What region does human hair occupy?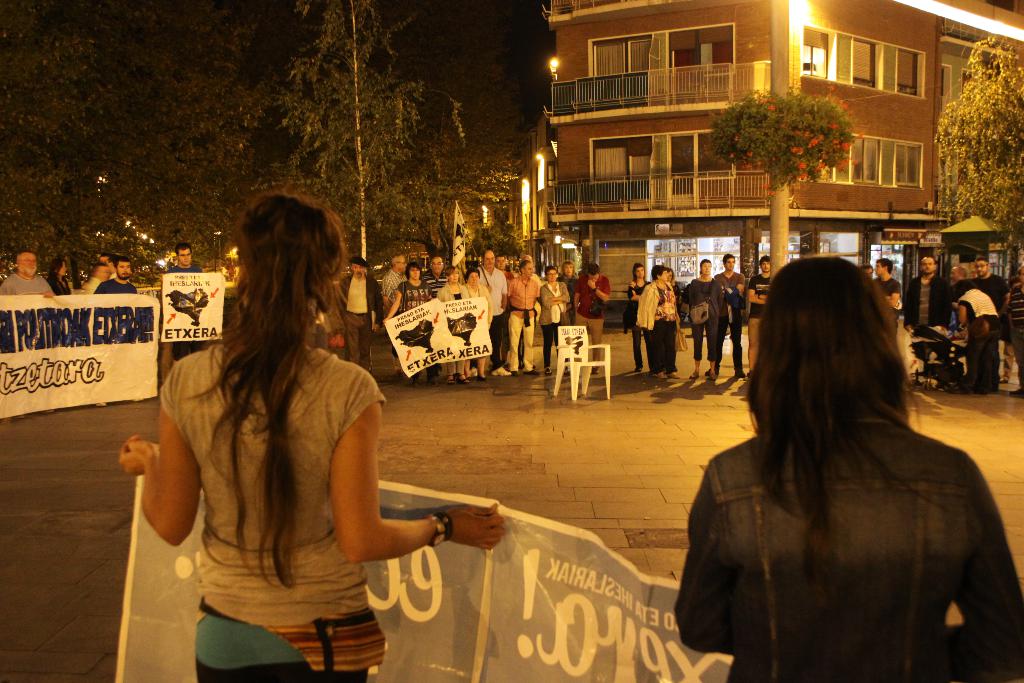
detection(45, 260, 63, 286).
